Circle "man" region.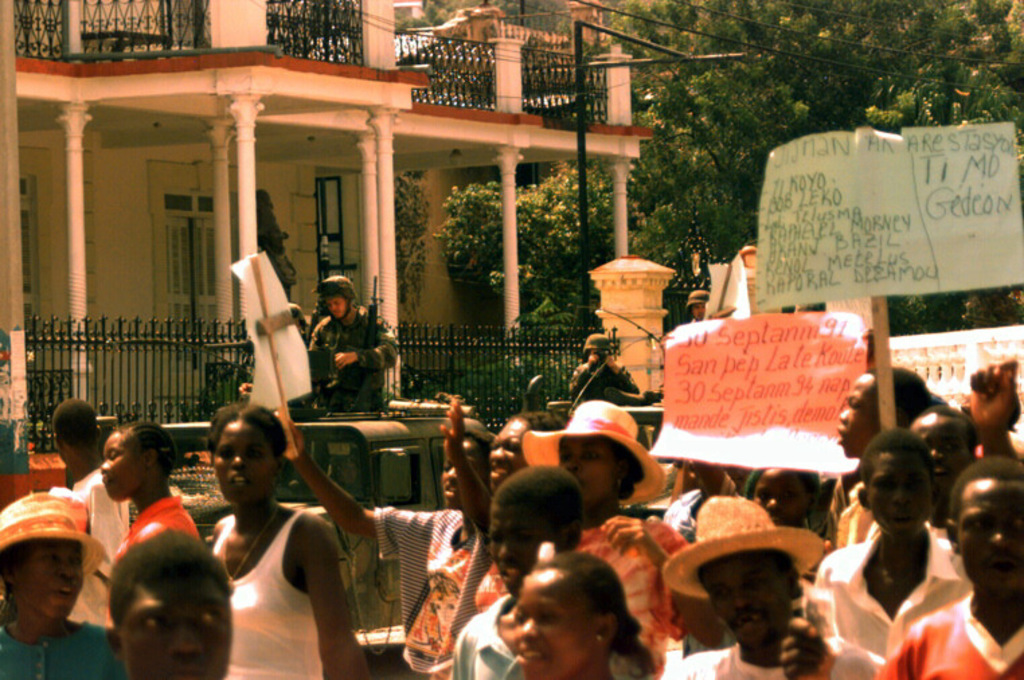
Region: {"left": 308, "top": 273, "right": 395, "bottom": 407}.
